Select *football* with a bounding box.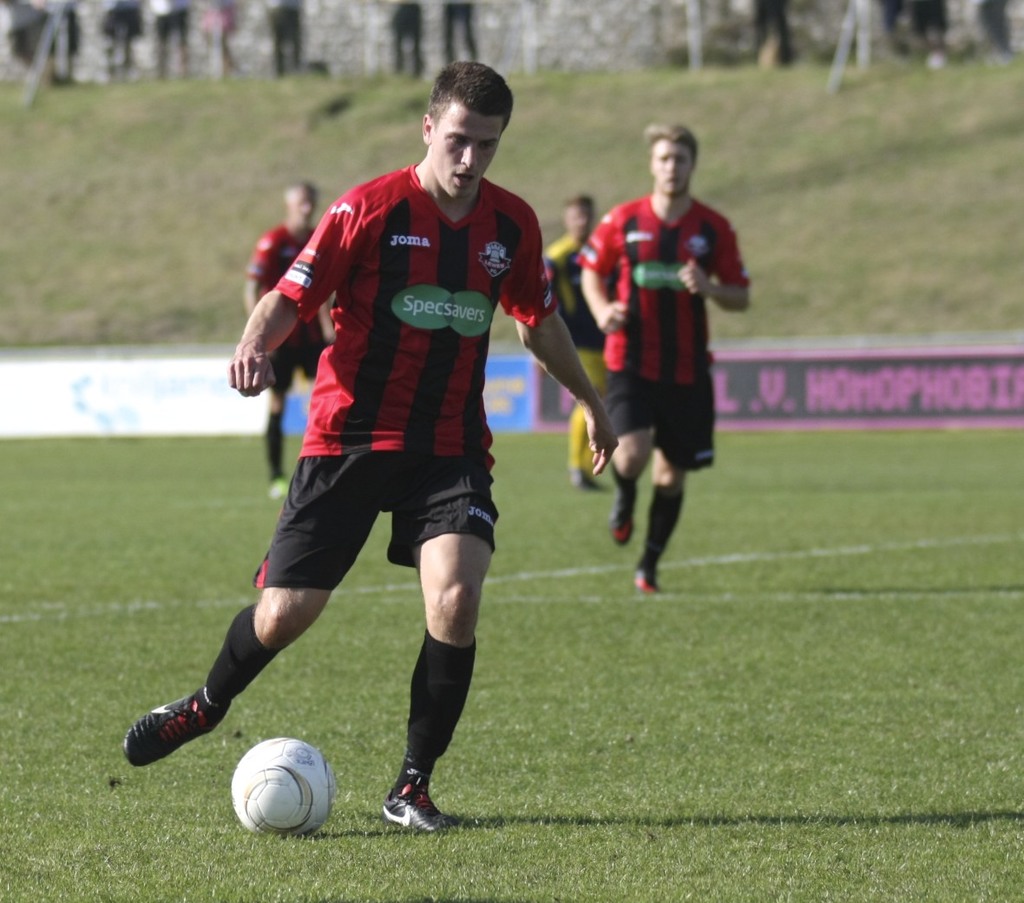
x1=223, y1=733, x2=341, y2=827.
